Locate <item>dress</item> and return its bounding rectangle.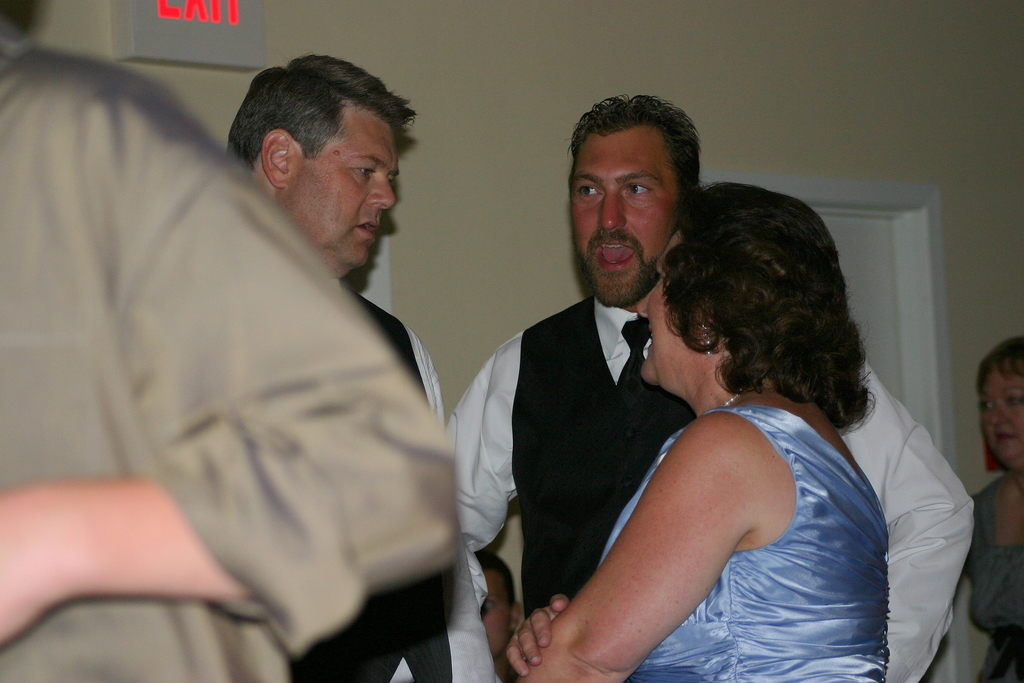
{"left": 960, "top": 486, "right": 1023, "bottom": 682}.
